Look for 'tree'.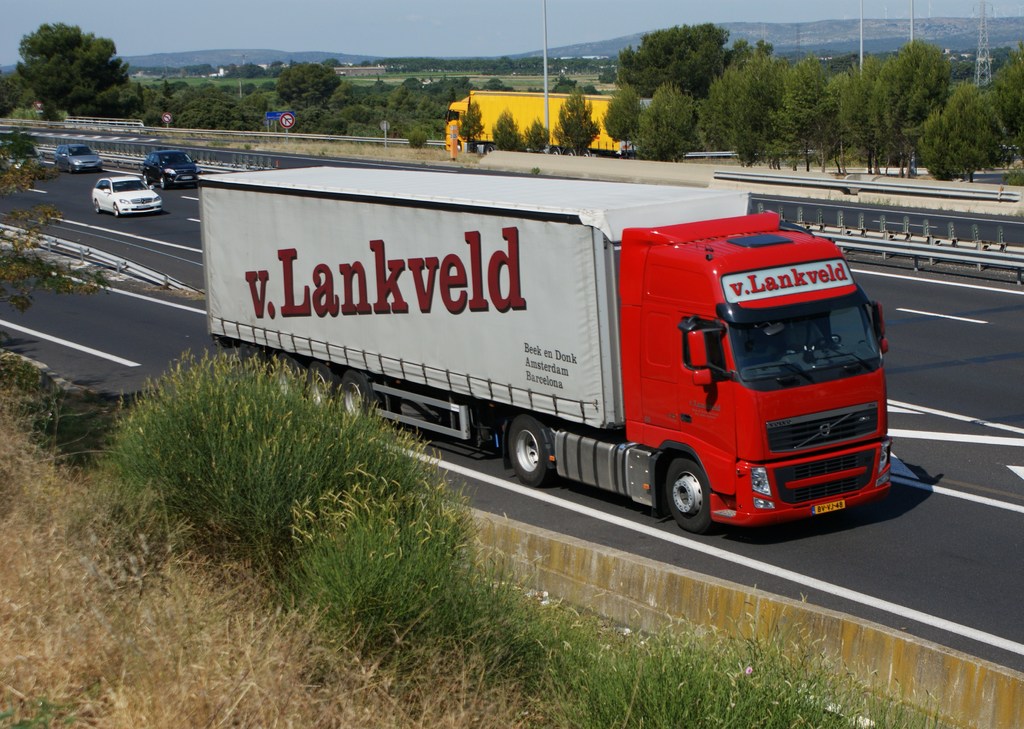
Found: bbox=[273, 64, 344, 107].
